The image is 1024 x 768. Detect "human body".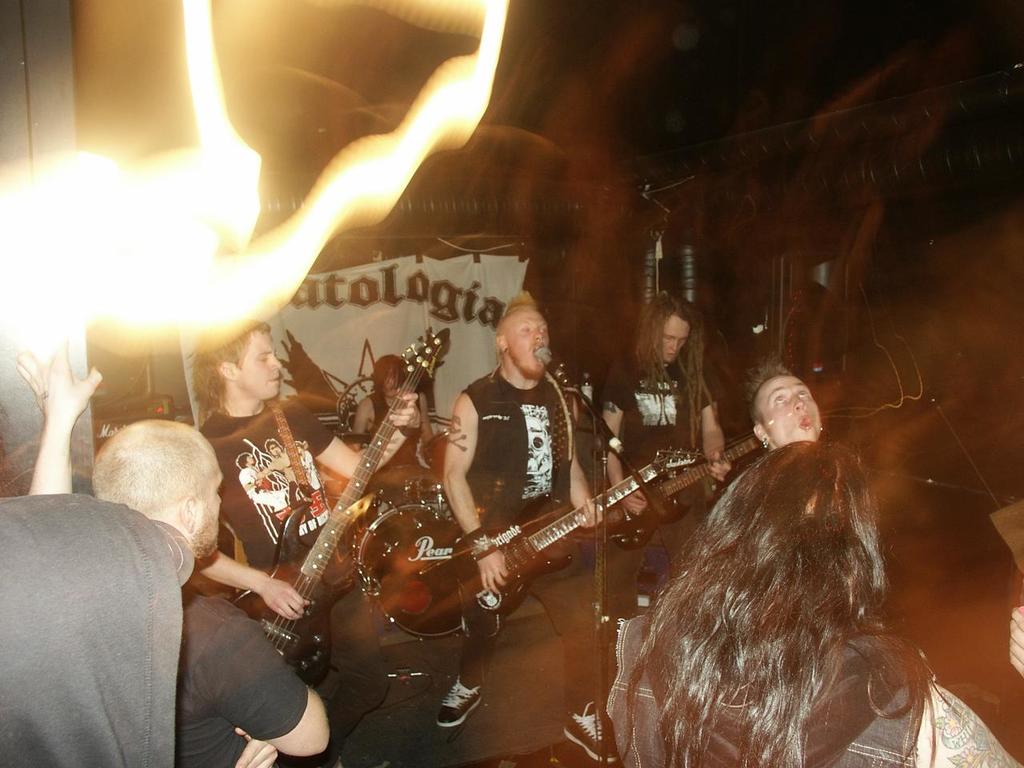
Detection: 606, 440, 1023, 767.
